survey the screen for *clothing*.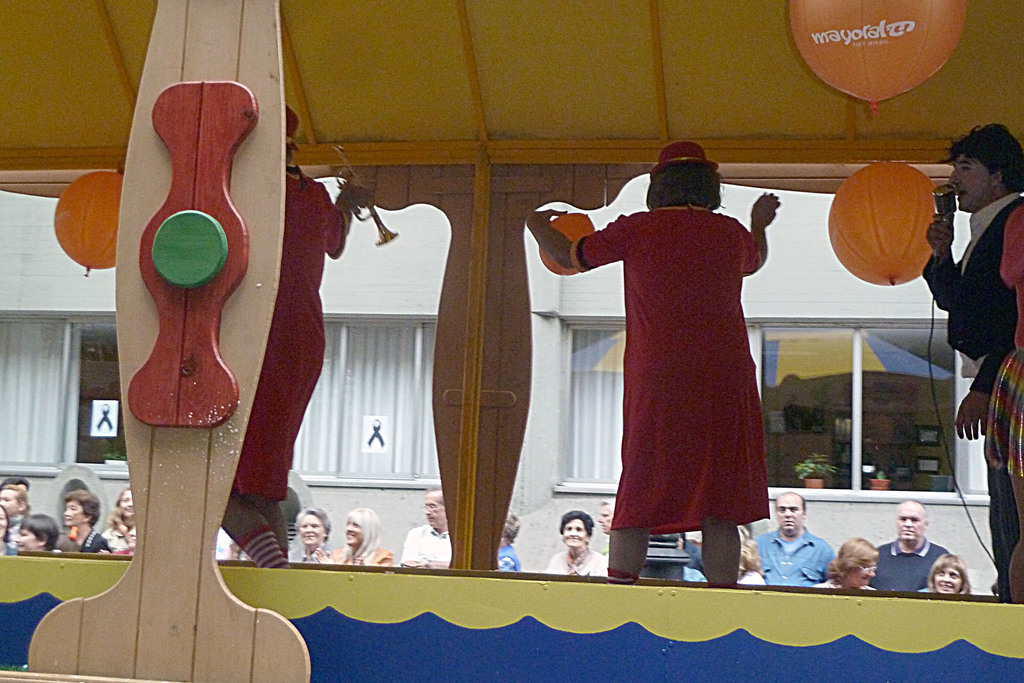
Survey found: [x1=759, y1=524, x2=855, y2=590].
